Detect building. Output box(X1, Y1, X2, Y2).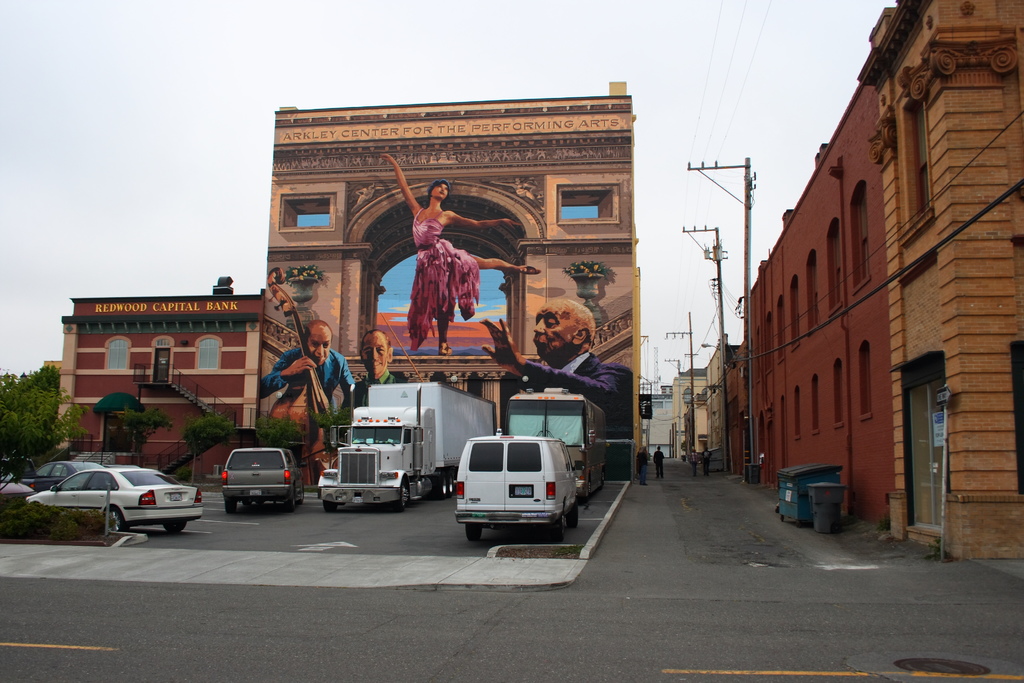
box(671, 367, 708, 459).
